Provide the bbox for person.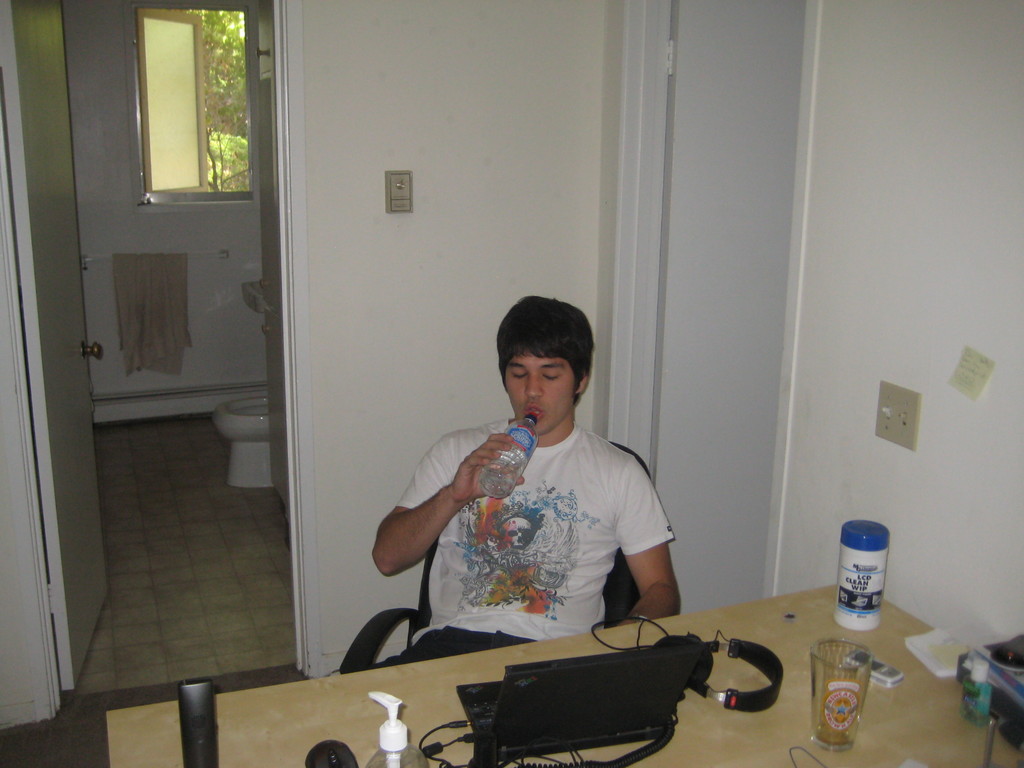
crop(370, 292, 682, 668).
